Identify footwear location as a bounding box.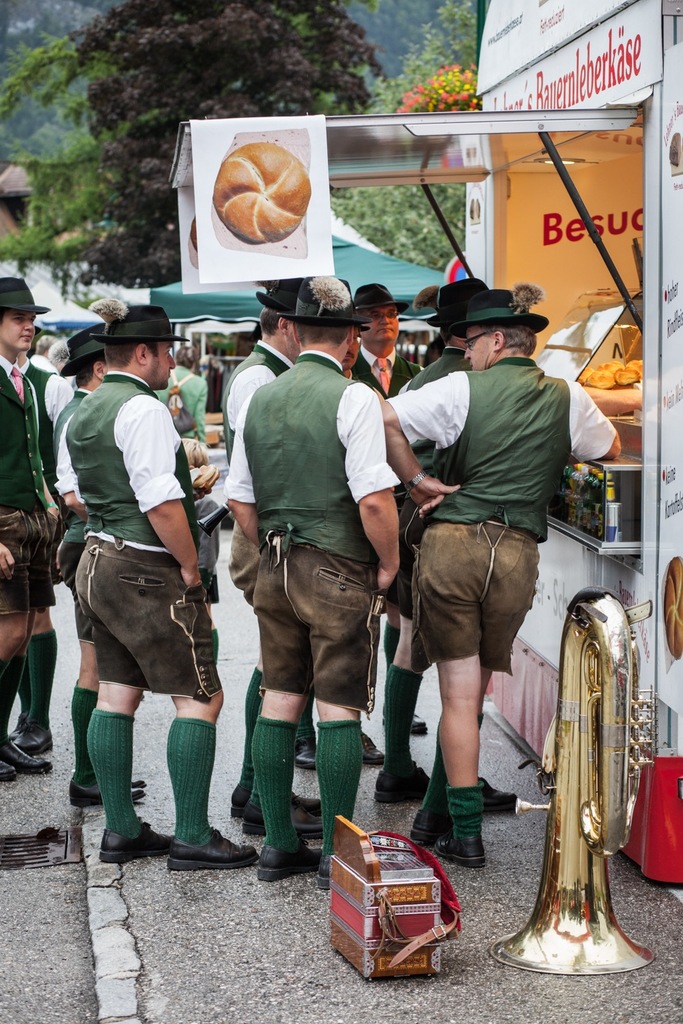
[127,778,143,788].
